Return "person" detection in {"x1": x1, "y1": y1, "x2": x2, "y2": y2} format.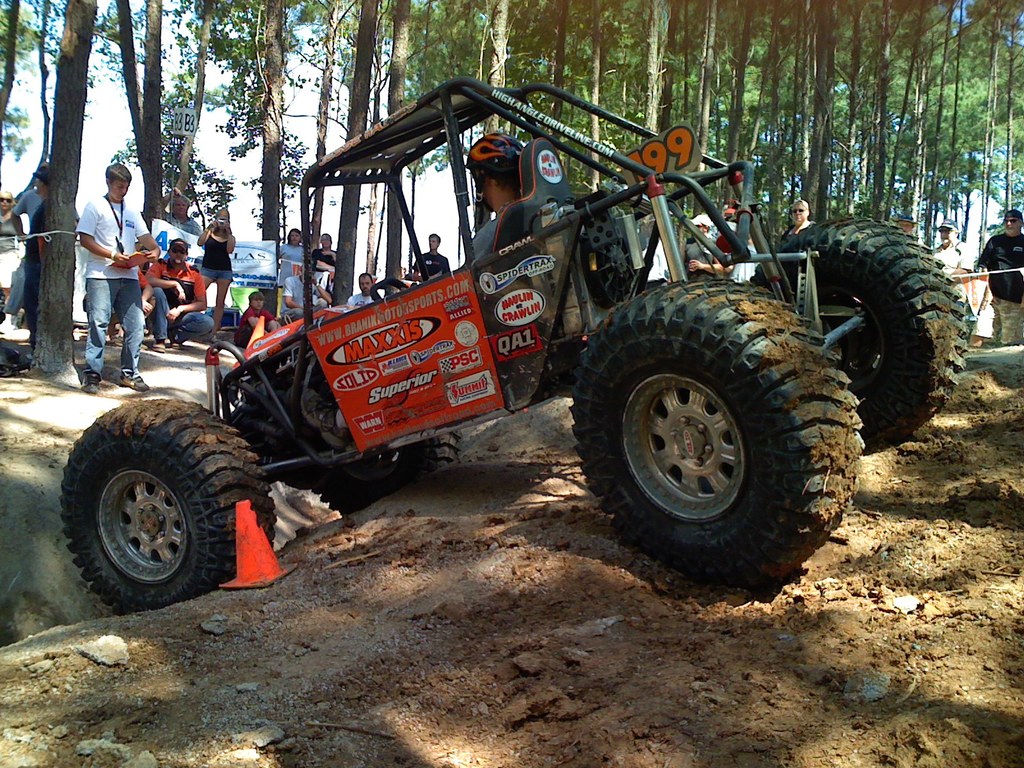
{"x1": 282, "y1": 264, "x2": 334, "y2": 320}.
